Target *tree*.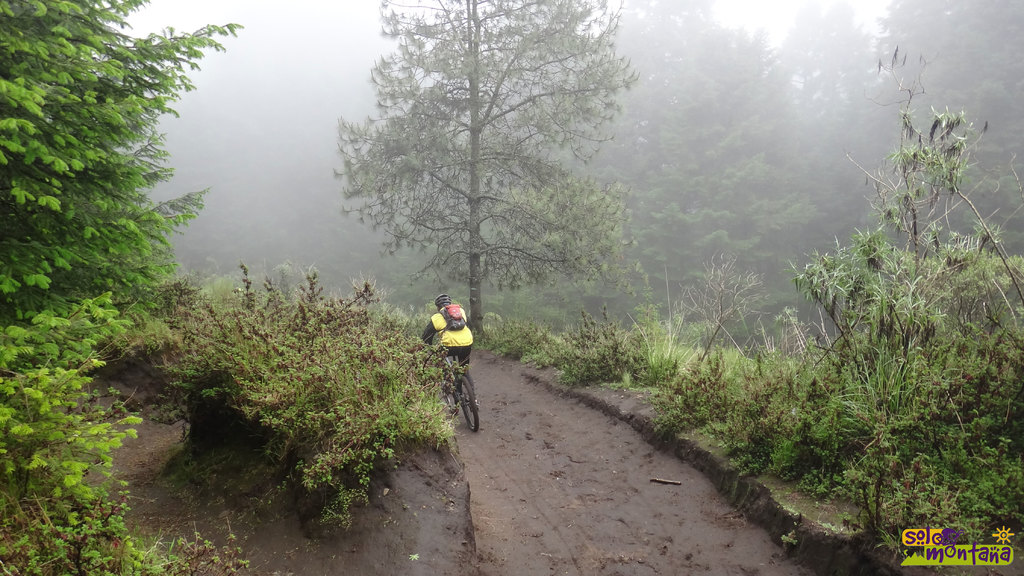
Target region: {"left": 4, "top": 17, "right": 203, "bottom": 428}.
